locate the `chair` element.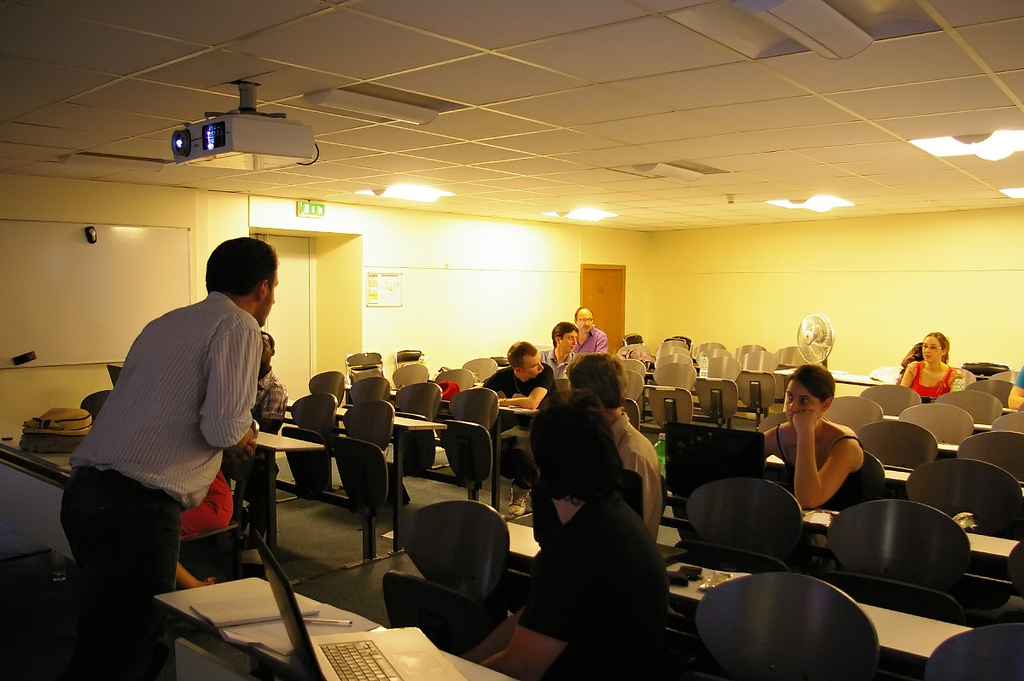
Element bbox: pyautogui.locateOnScreen(306, 366, 349, 406).
